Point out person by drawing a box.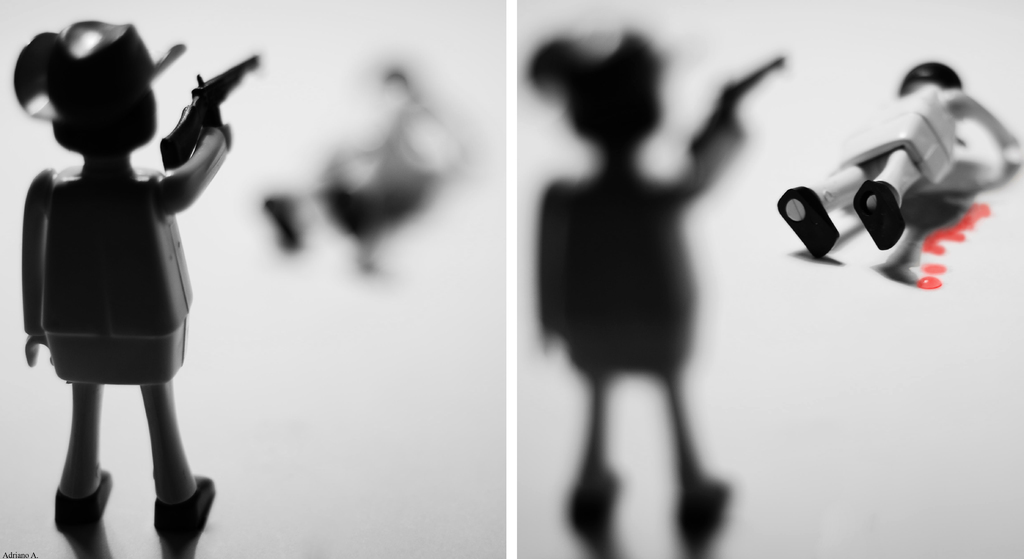
locate(12, 8, 267, 558).
